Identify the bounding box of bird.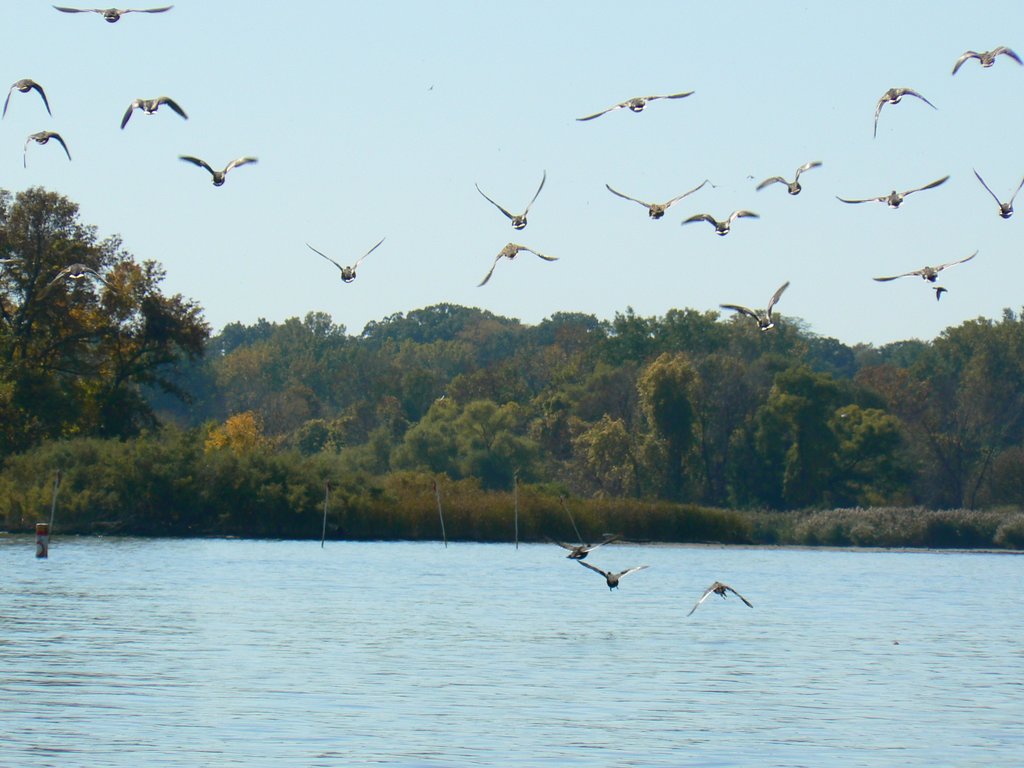
crop(474, 163, 547, 229).
